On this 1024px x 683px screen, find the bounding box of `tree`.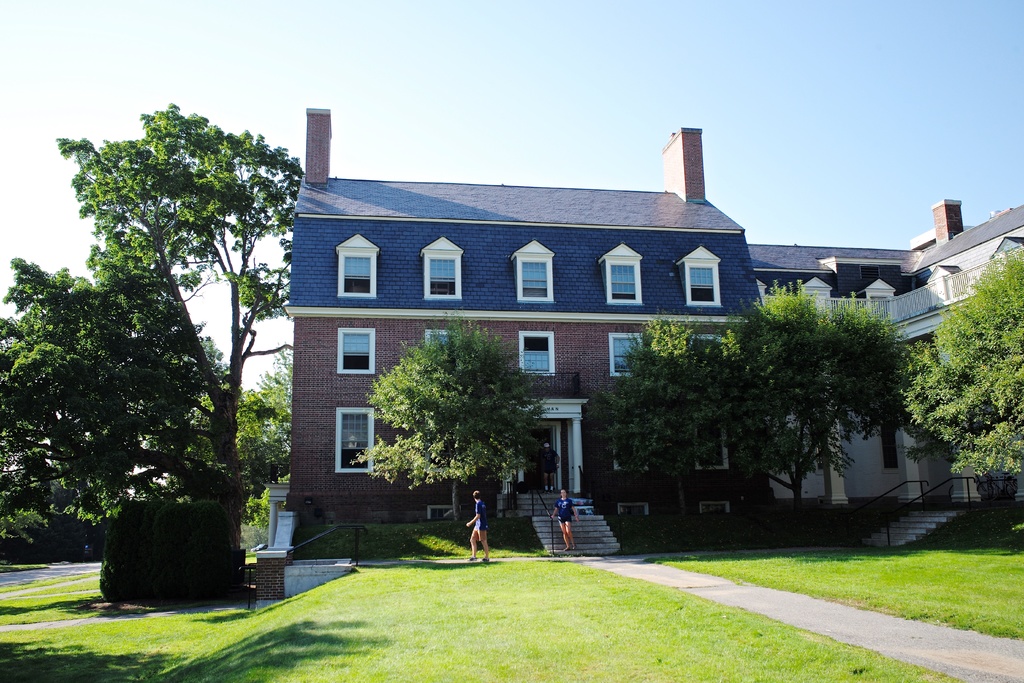
Bounding box: x1=597, y1=275, x2=902, y2=513.
